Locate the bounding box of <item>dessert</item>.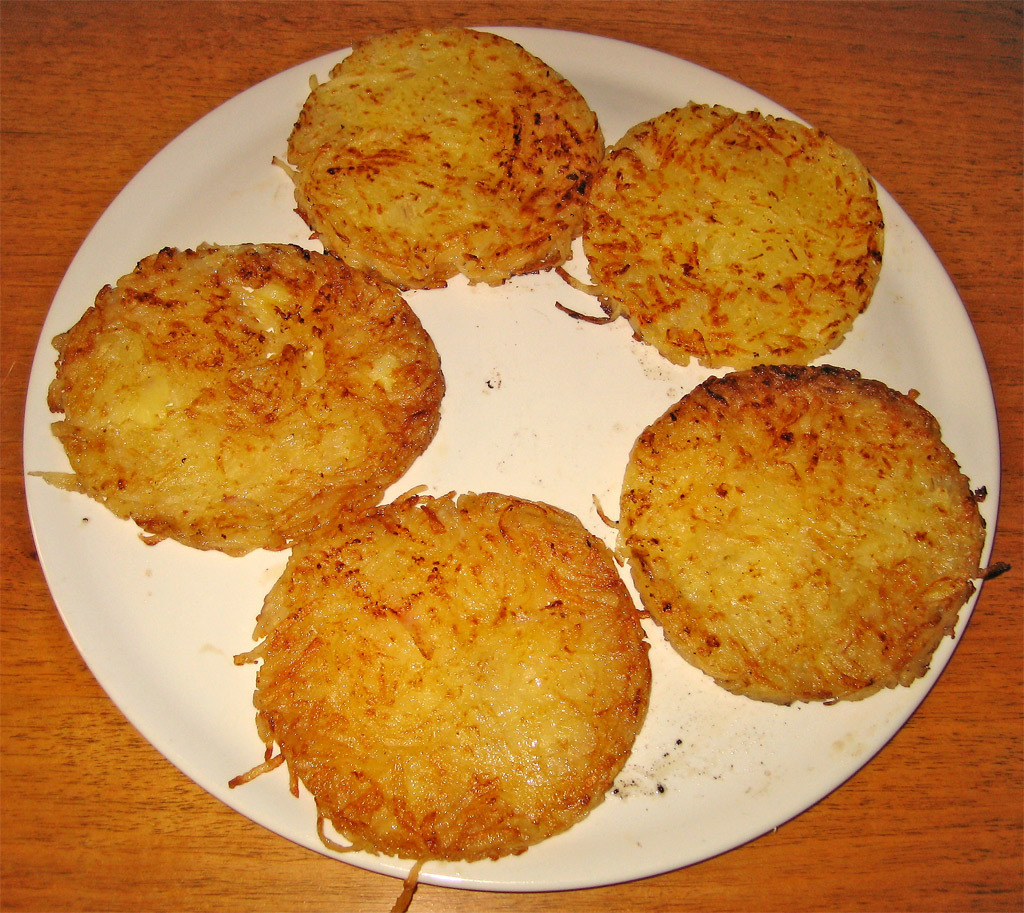
Bounding box: 276,34,603,315.
